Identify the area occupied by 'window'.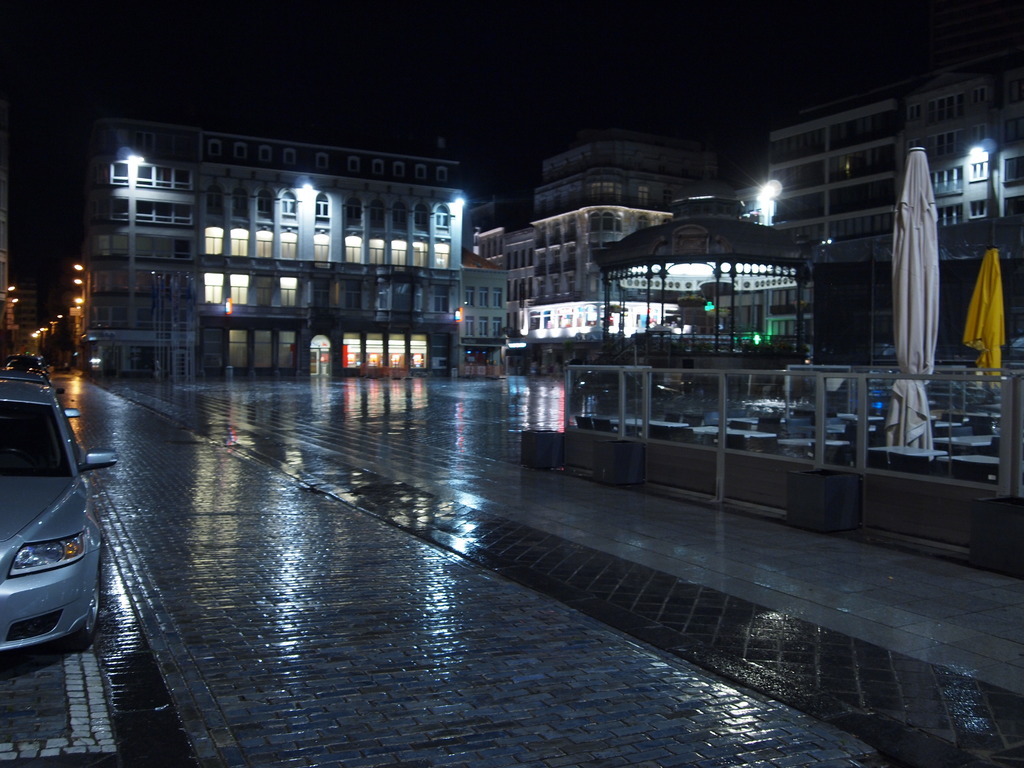
Area: {"x1": 506, "y1": 281, "x2": 510, "y2": 301}.
